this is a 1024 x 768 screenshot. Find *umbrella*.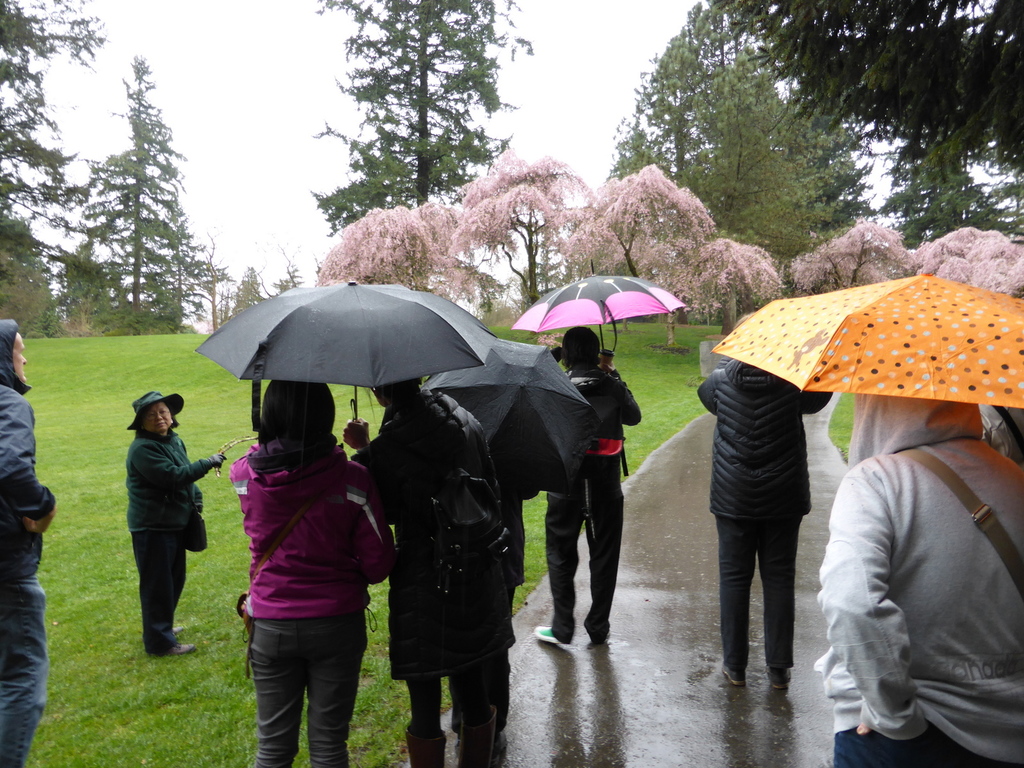
Bounding box: [191,282,492,422].
